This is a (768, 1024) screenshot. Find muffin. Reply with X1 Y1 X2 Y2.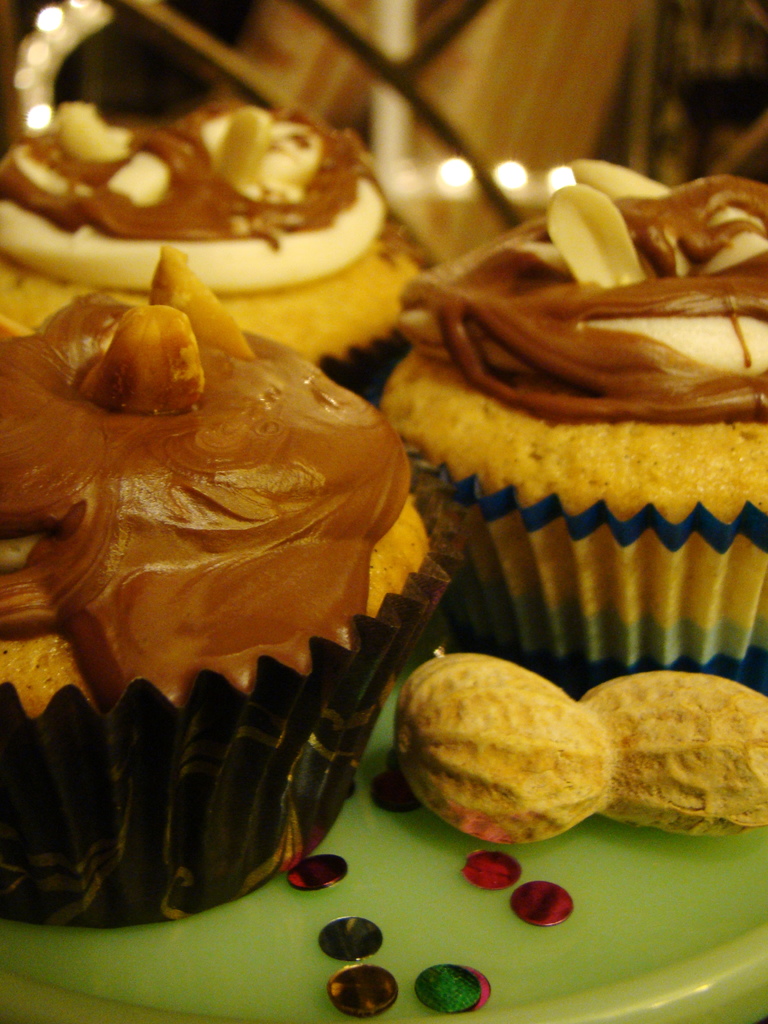
380 160 767 711.
